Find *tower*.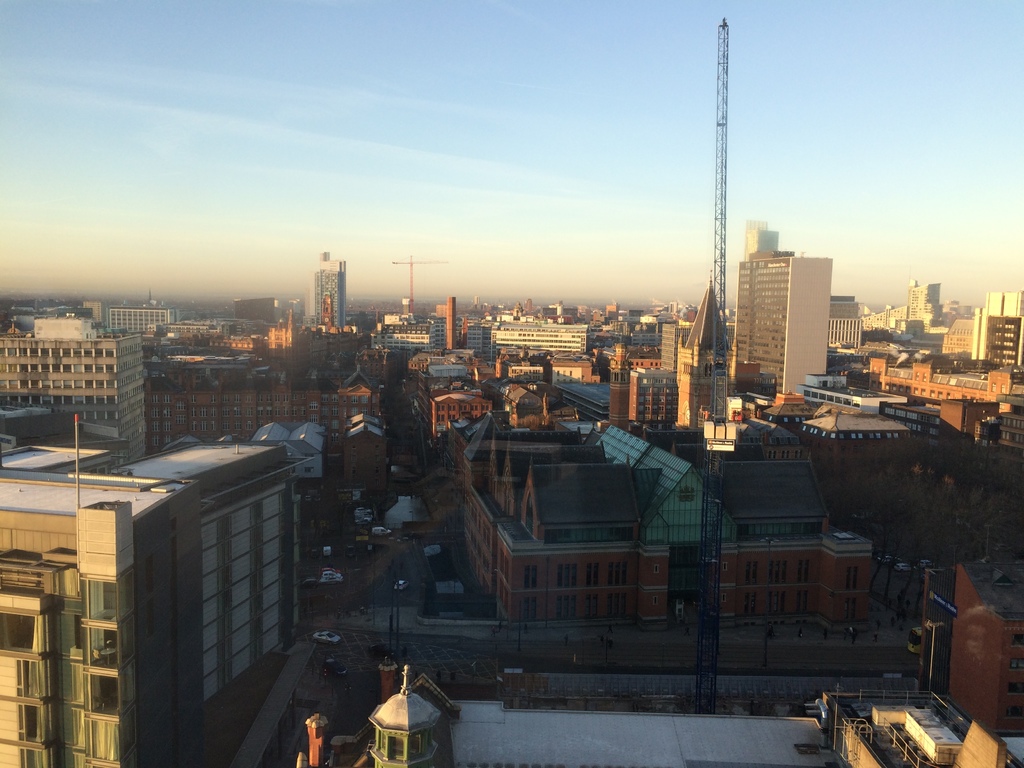
[444, 297, 460, 358].
